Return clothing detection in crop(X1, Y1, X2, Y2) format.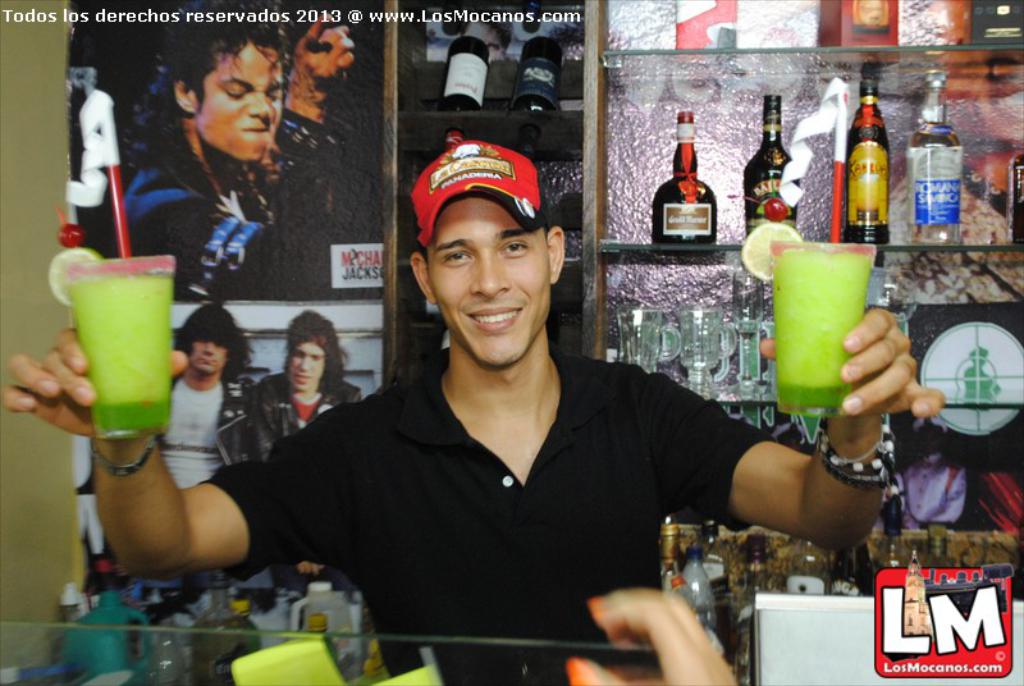
crop(250, 388, 361, 461).
